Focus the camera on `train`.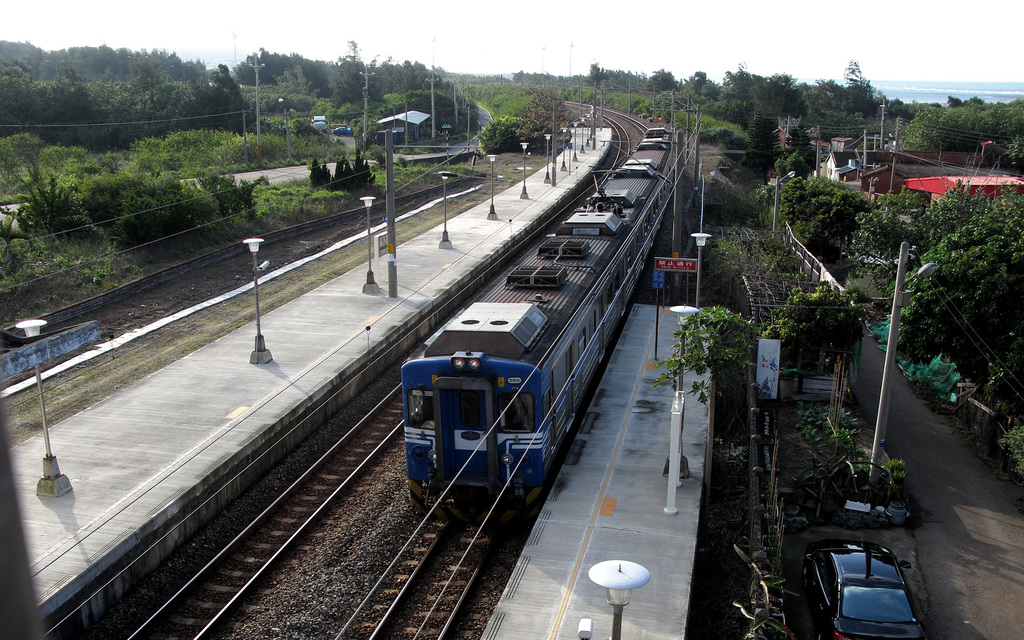
Focus region: bbox=(397, 125, 676, 508).
